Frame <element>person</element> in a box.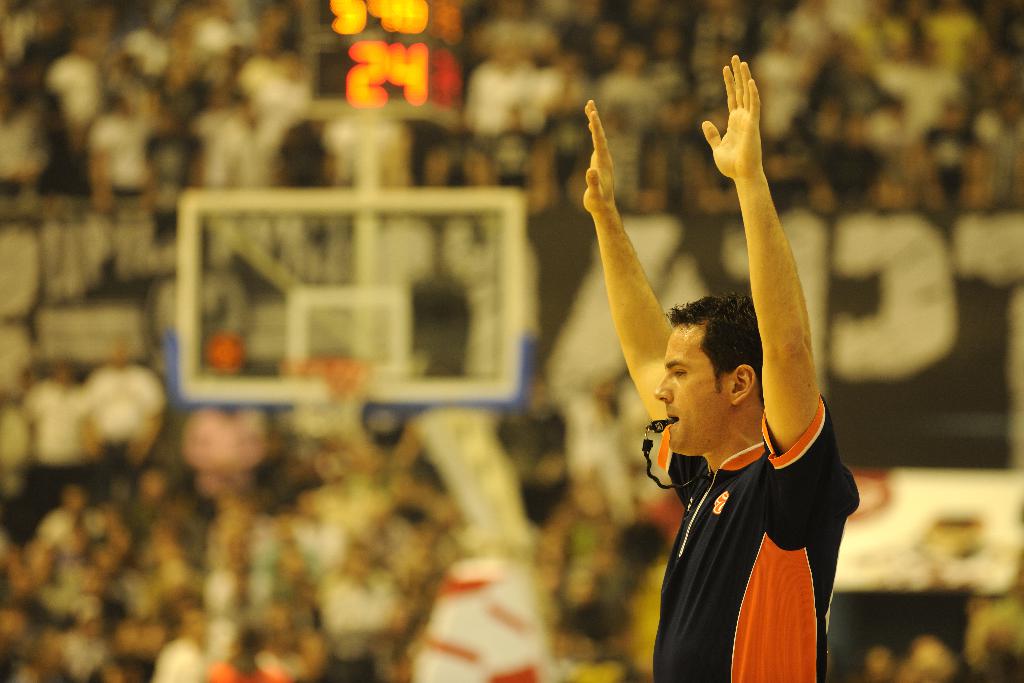
(584, 58, 863, 682).
